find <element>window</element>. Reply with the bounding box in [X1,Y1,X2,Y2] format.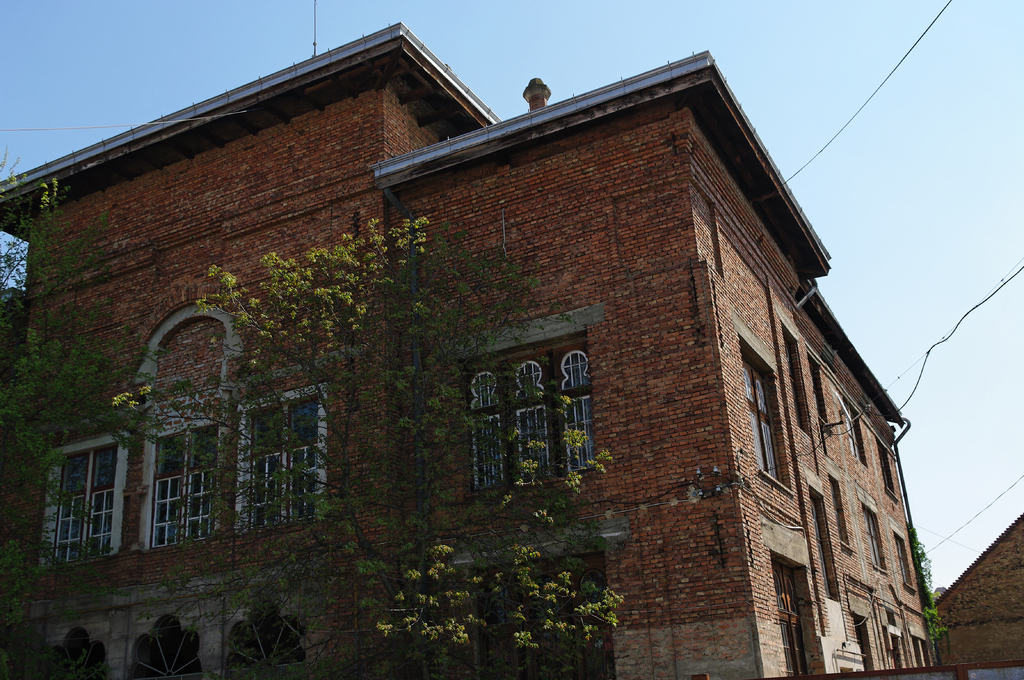
[840,388,870,469].
